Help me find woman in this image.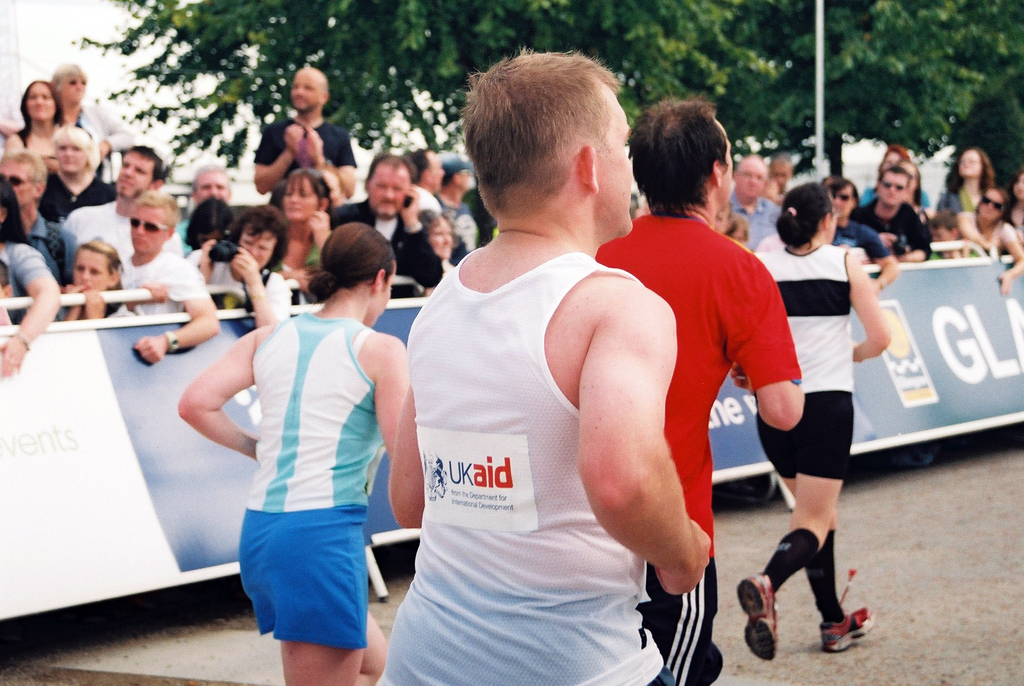
Found it: 955:179:1023:289.
